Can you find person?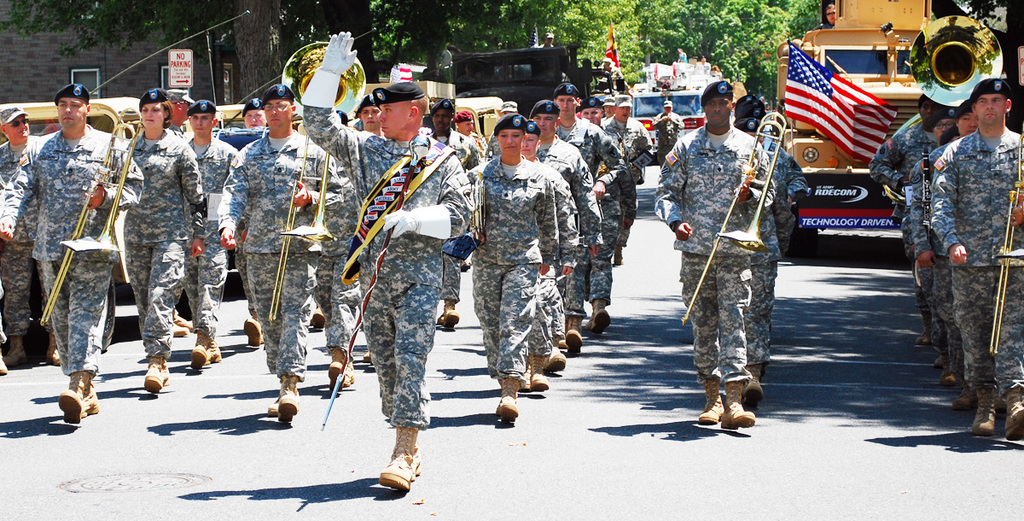
Yes, bounding box: x1=454 y1=108 x2=486 y2=153.
